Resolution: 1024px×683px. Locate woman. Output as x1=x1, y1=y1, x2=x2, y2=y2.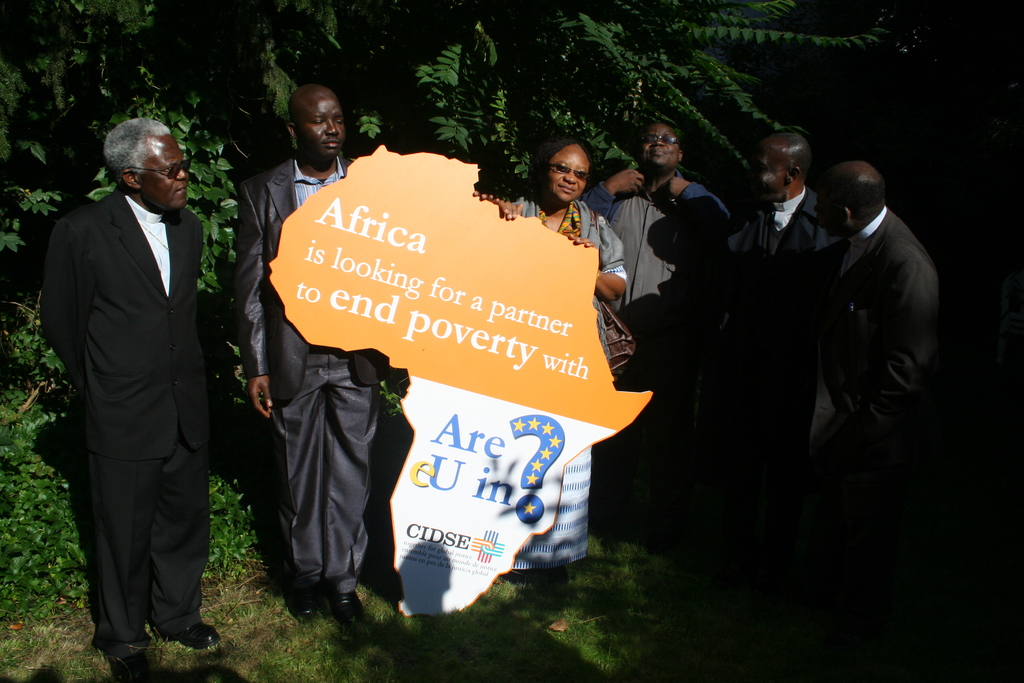
x1=588, y1=118, x2=729, y2=365.
